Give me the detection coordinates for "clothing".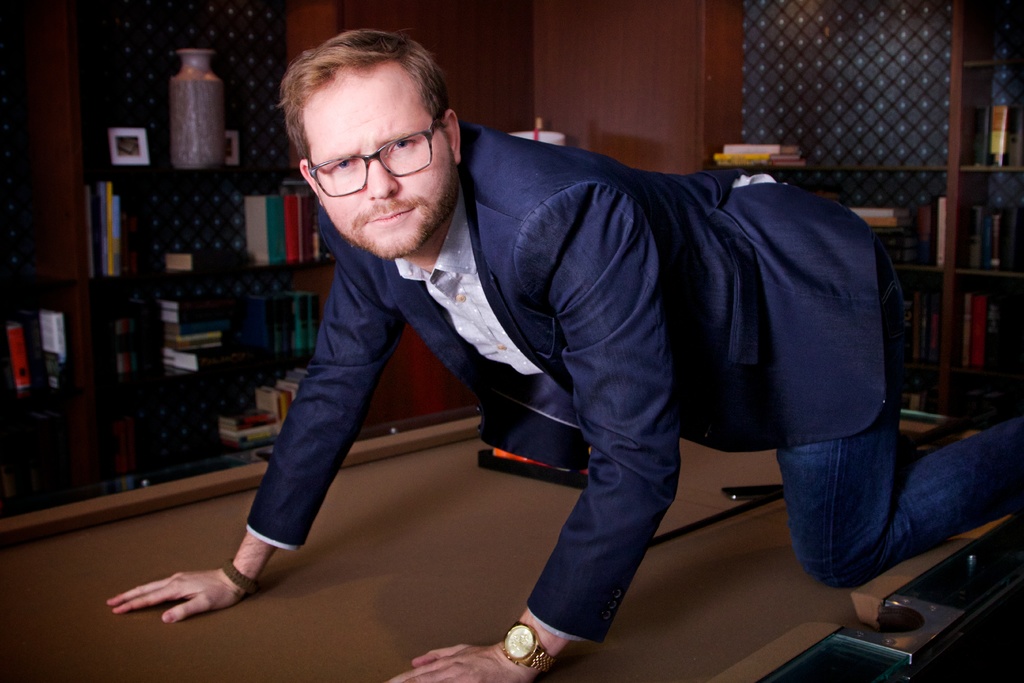
pyautogui.locateOnScreen(237, 97, 911, 644).
